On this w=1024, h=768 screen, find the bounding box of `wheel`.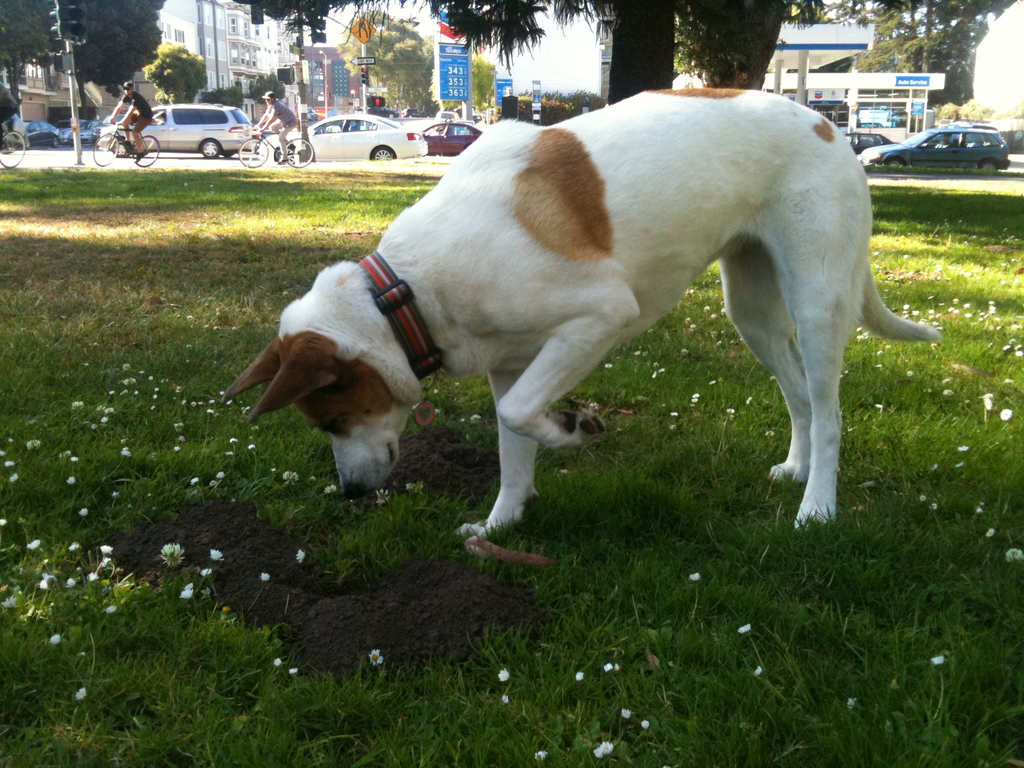
Bounding box: x1=91, y1=129, x2=122, y2=166.
